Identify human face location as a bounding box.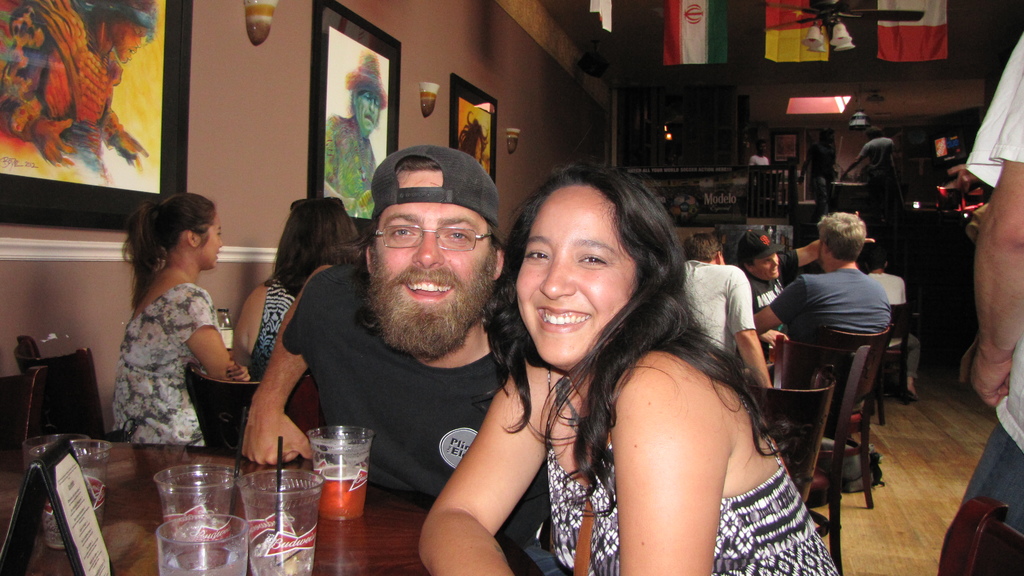
locate(513, 185, 651, 361).
